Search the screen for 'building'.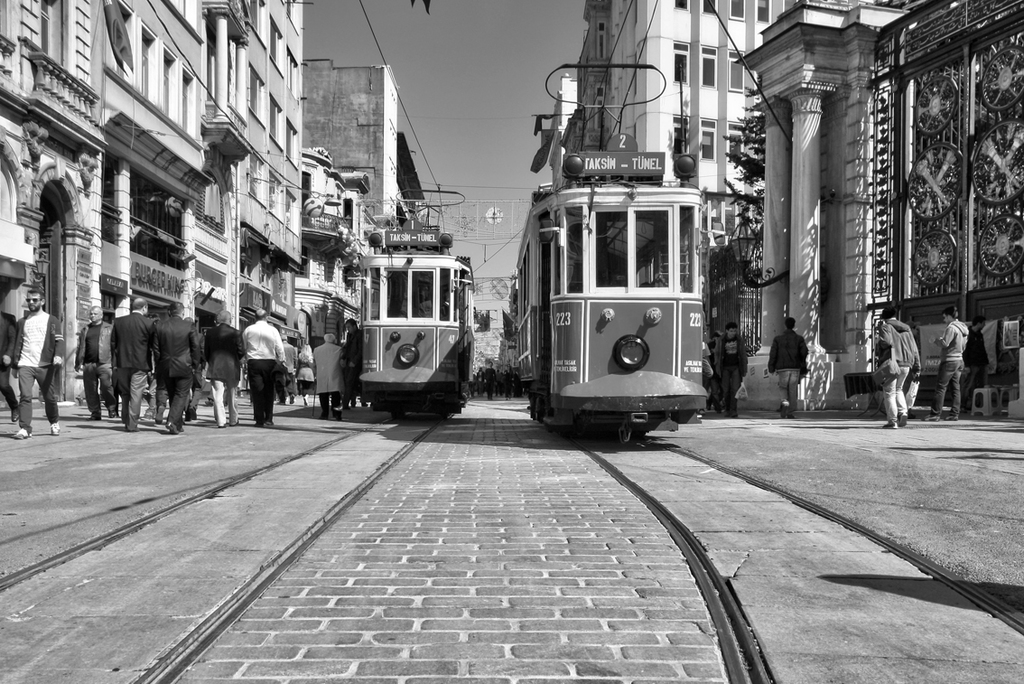
Found at select_region(0, 0, 433, 405).
